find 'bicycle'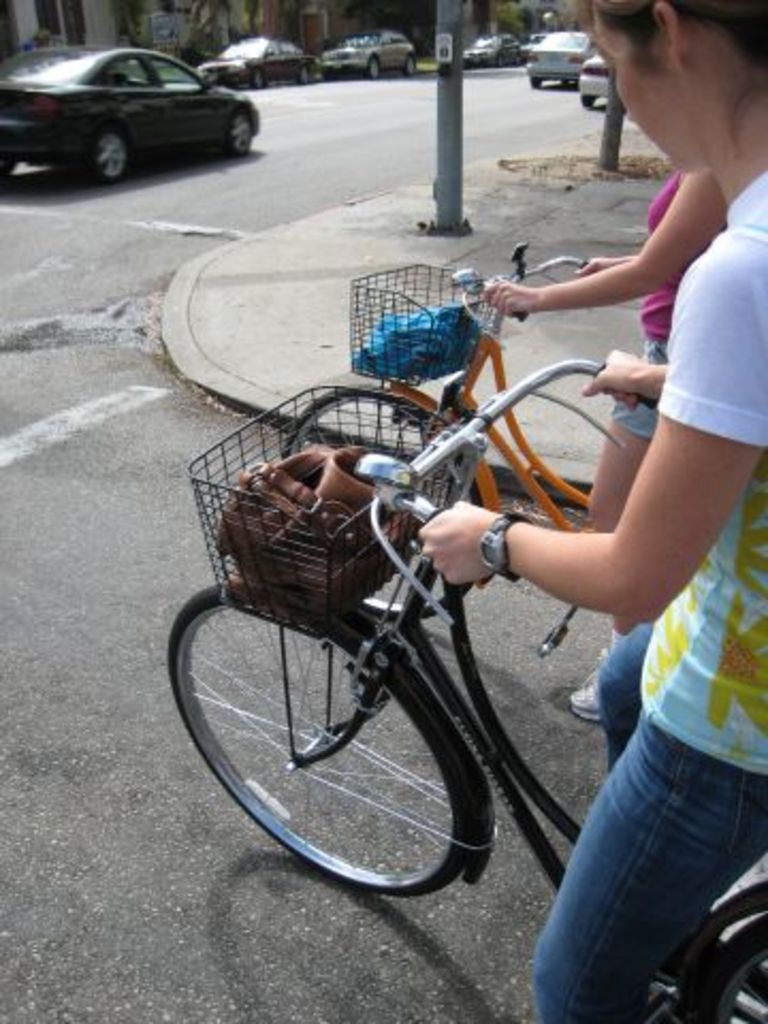
{"left": 277, "top": 243, "right": 595, "bottom": 666}
